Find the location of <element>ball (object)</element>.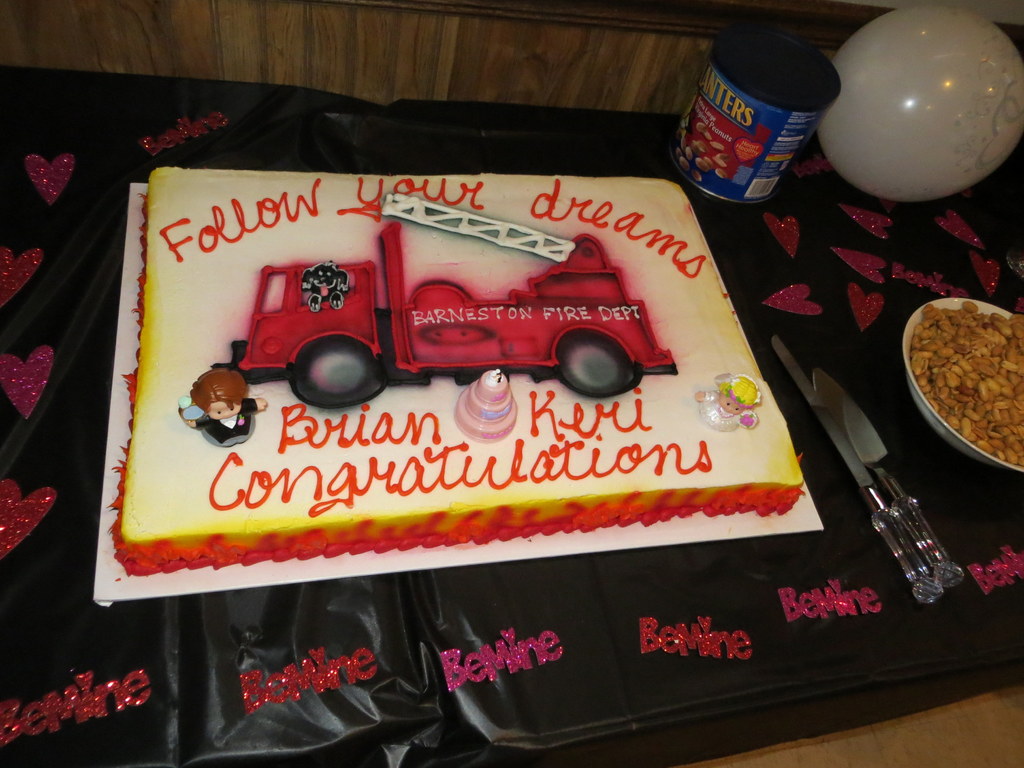
Location: 816:2:1023:208.
